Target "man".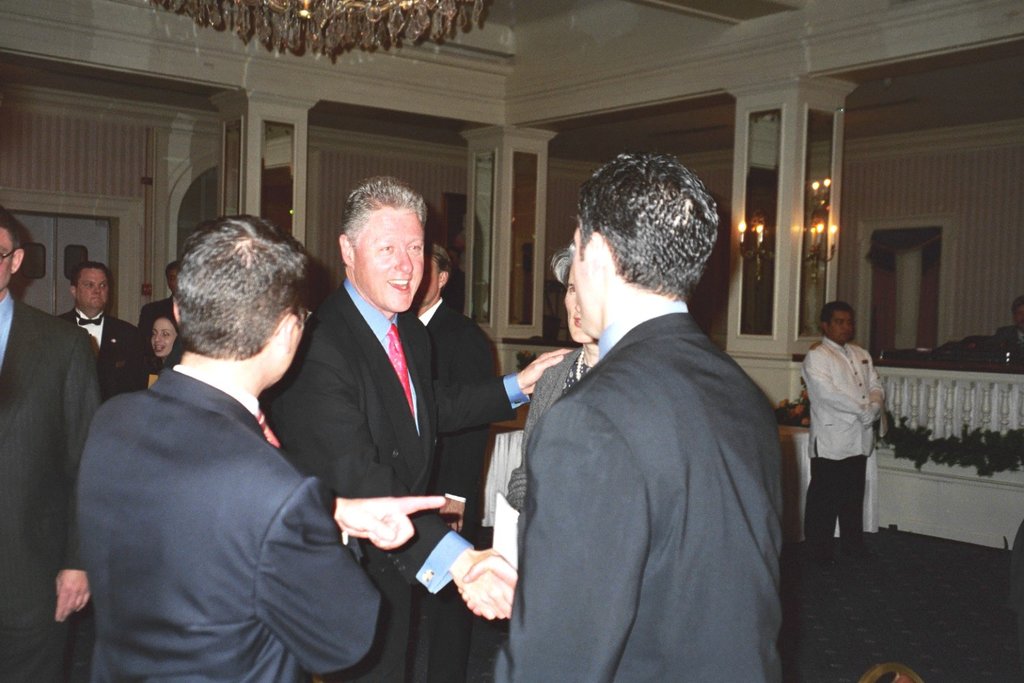
Target region: 72 212 380 682.
